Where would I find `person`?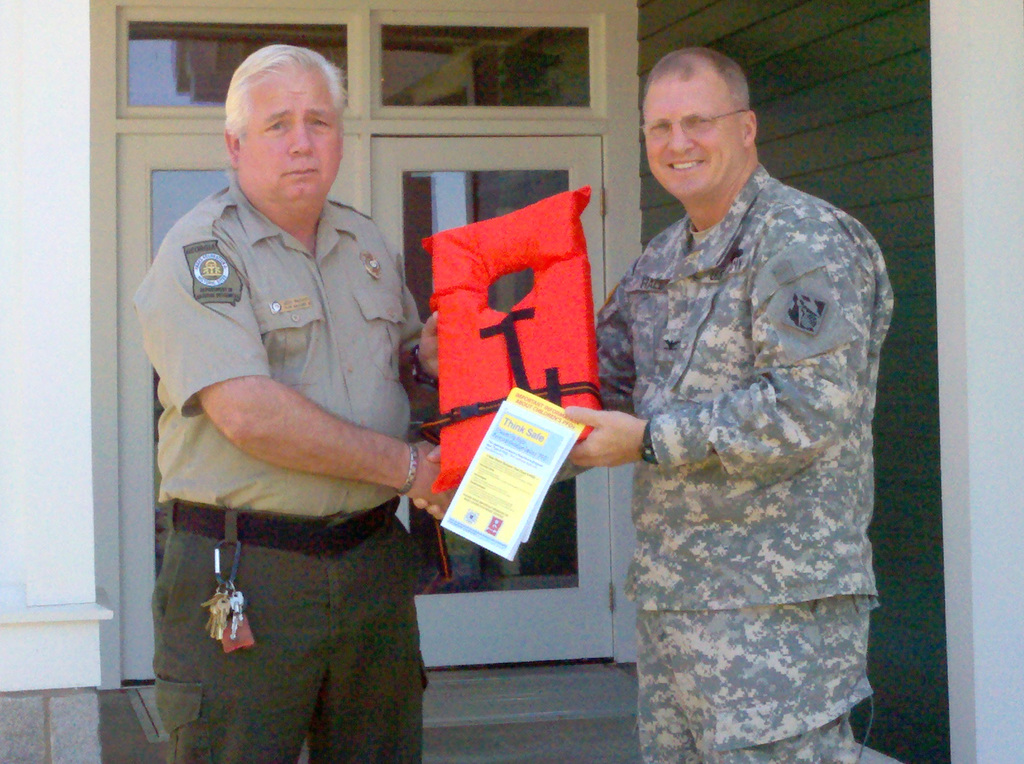
At [left=580, top=44, right=898, bottom=763].
